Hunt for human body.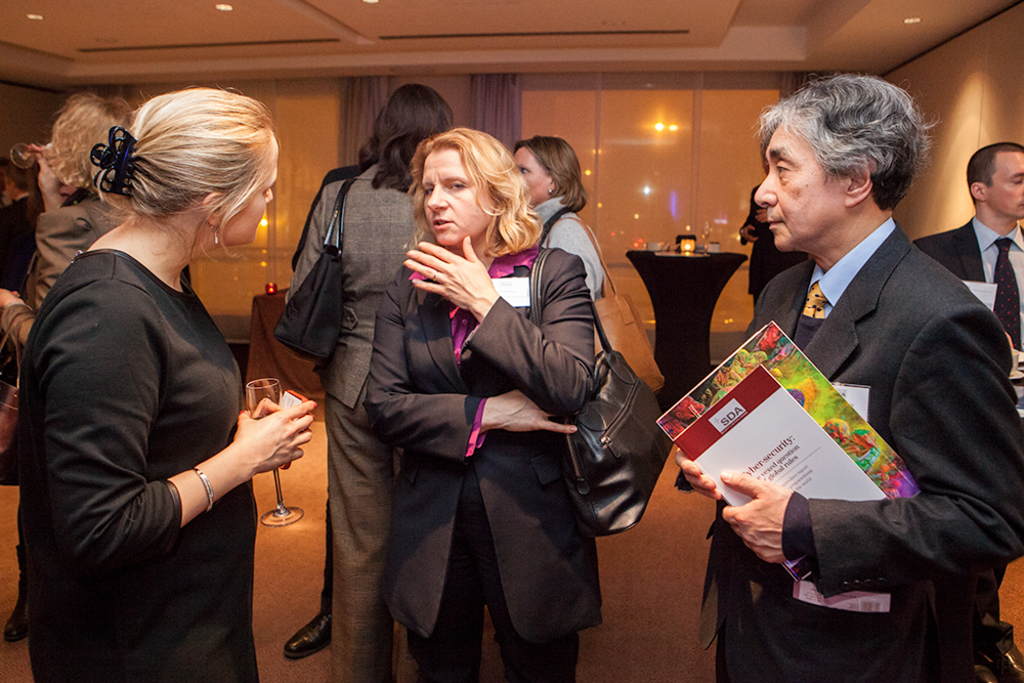
Hunted down at Rect(361, 231, 594, 682).
